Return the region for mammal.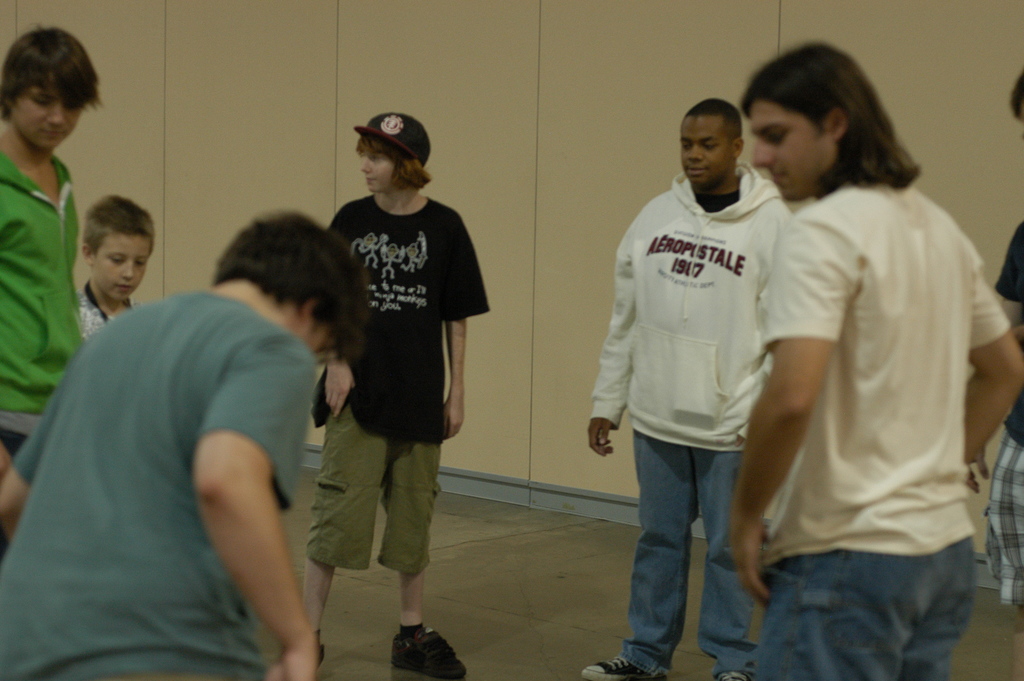
712:25:997:680.
